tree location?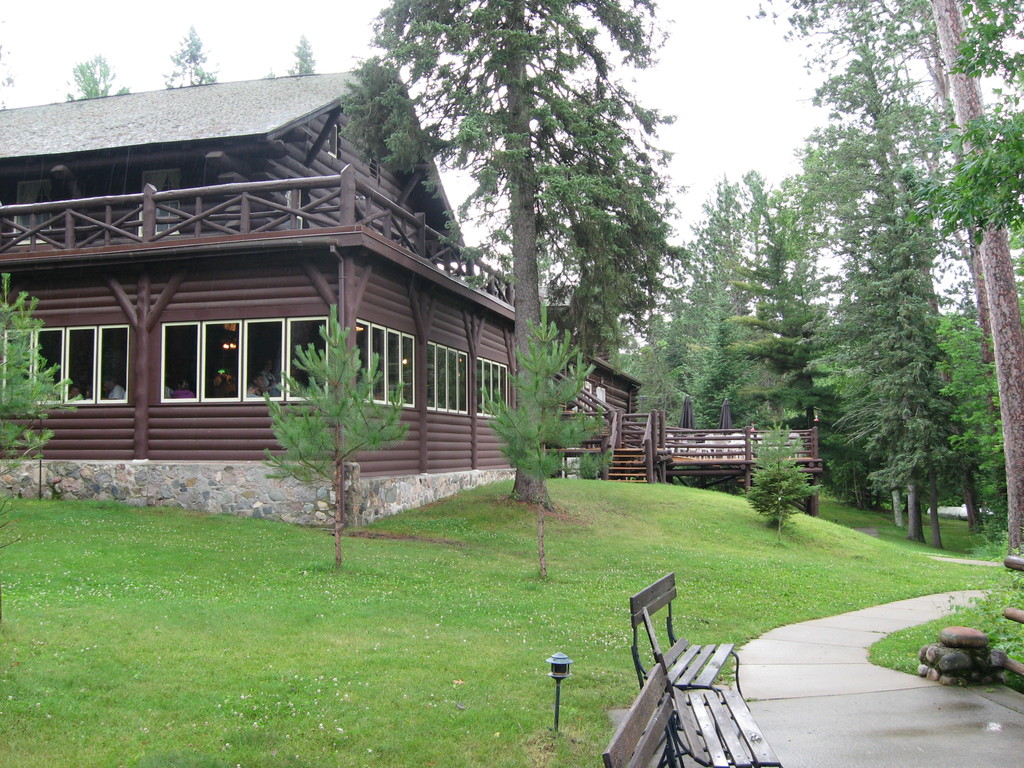
(x1=59, y1=51, x2=133, y2=99)
